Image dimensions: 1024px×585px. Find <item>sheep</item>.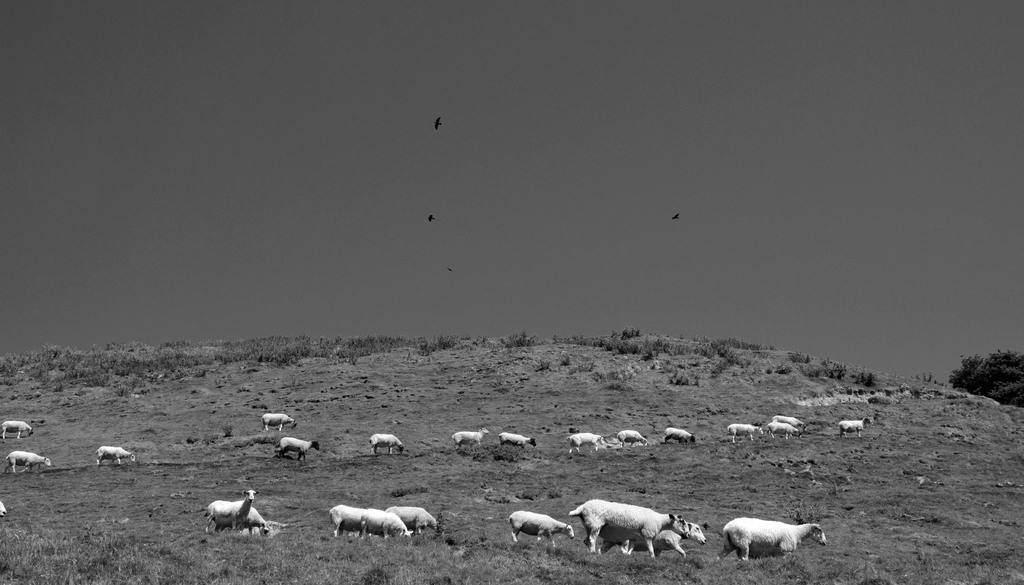
box=[381, 502, 445, 536].
